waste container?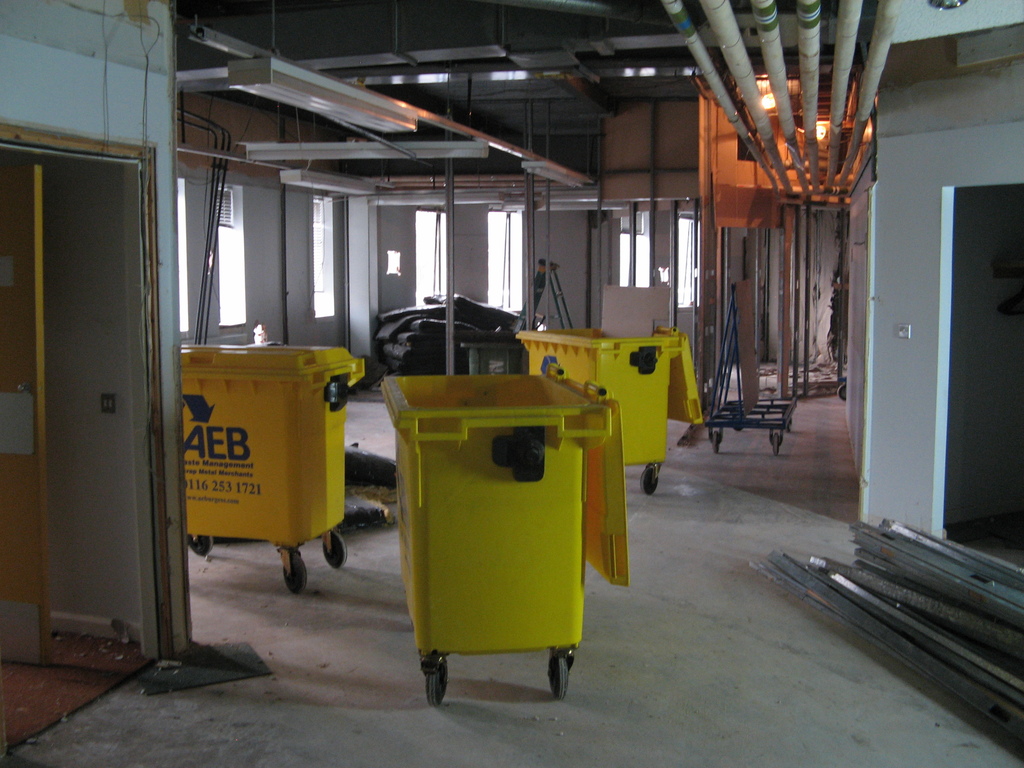
{"left": 507, "top": 318, "right": 700, "bottom": 498}
